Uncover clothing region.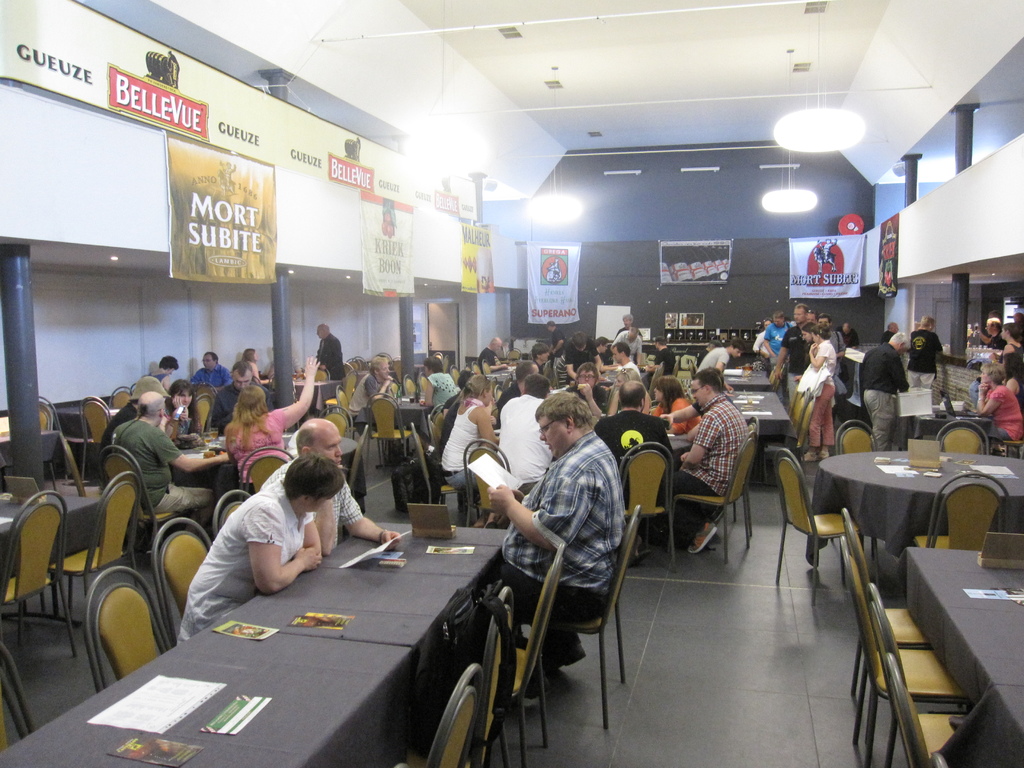
Uncovered: detection(861, 343, 911, 449).
